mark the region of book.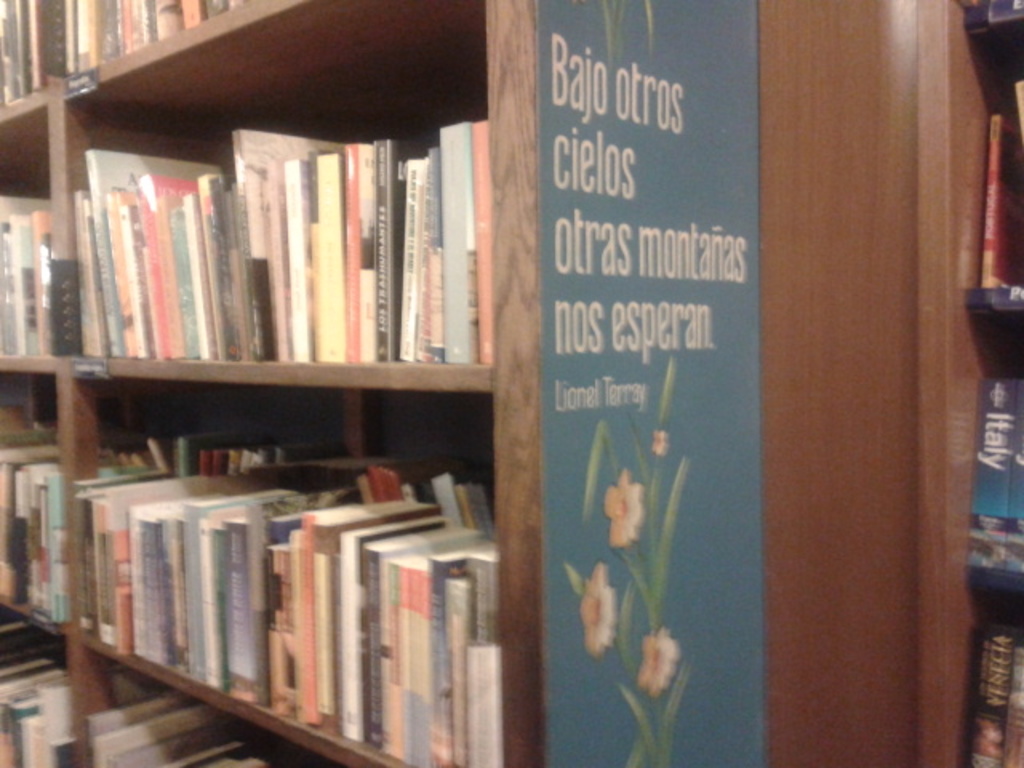
Region: Rect(949, 629, 1022, 766).
